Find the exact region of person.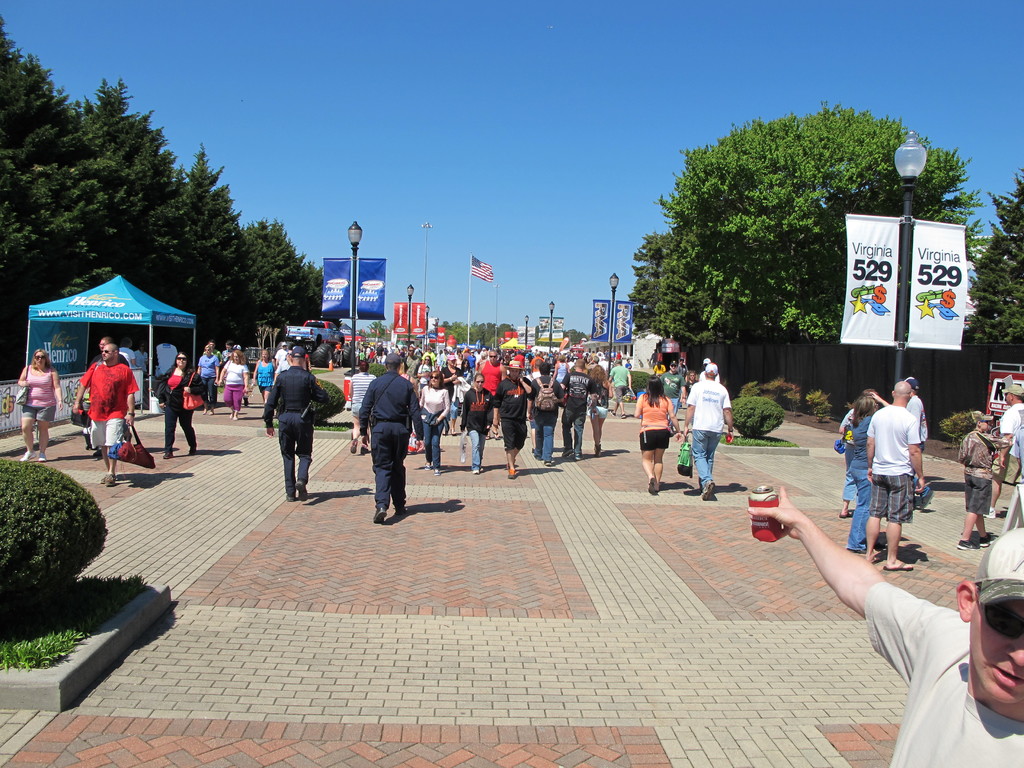
Exact region: x1=985, y1=379, x2=1023, y2=532.
